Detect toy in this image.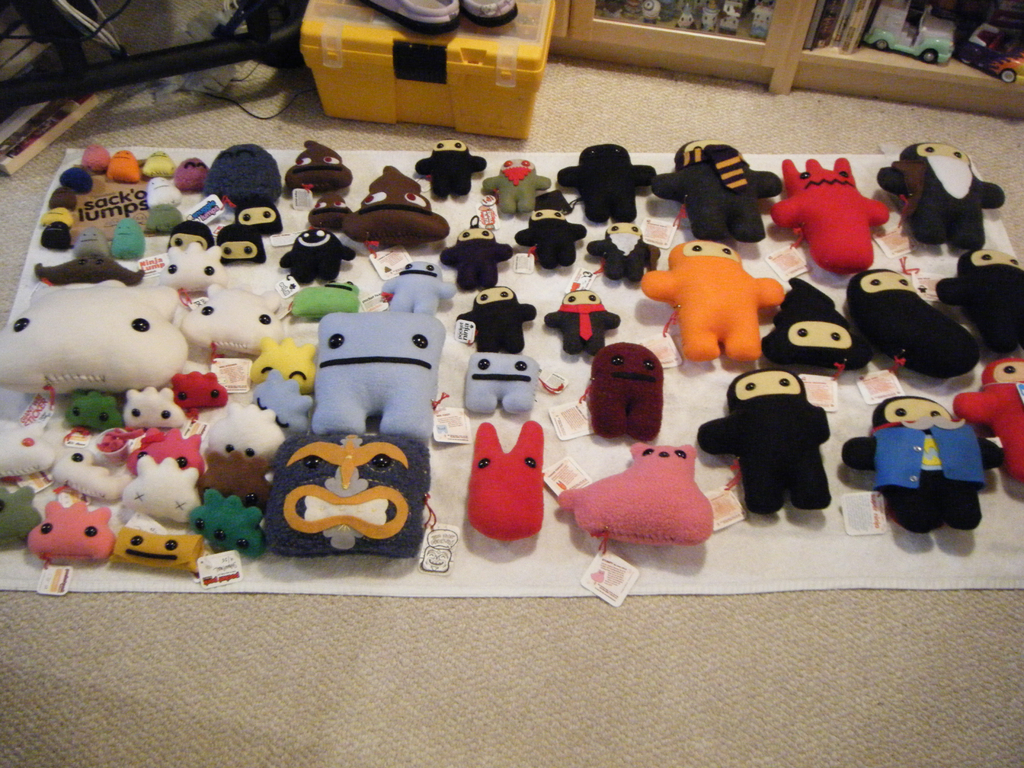
Detection: (115,214,148,261).
